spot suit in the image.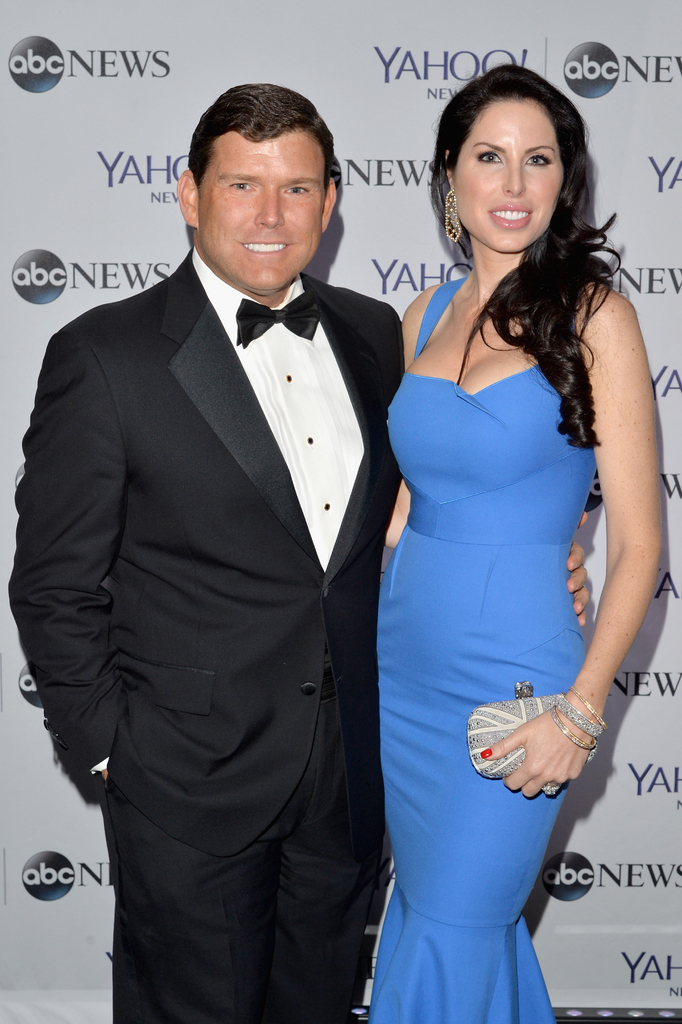
suit found at box(1, 239, 406, 1021).
